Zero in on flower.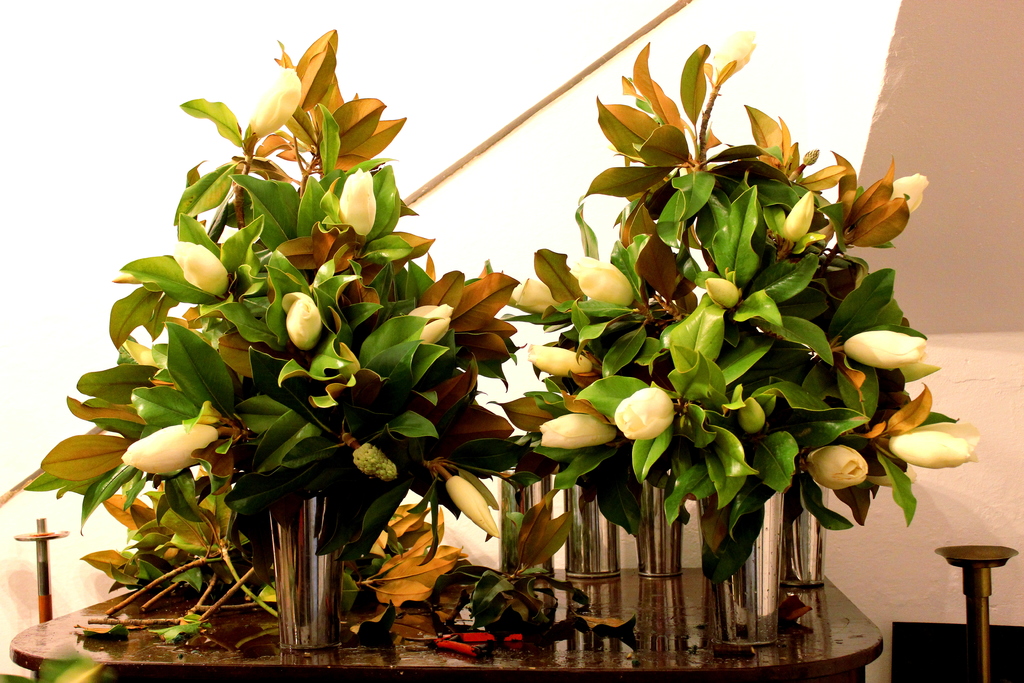
Zeroed in: box(524, 344, 598, 381).
